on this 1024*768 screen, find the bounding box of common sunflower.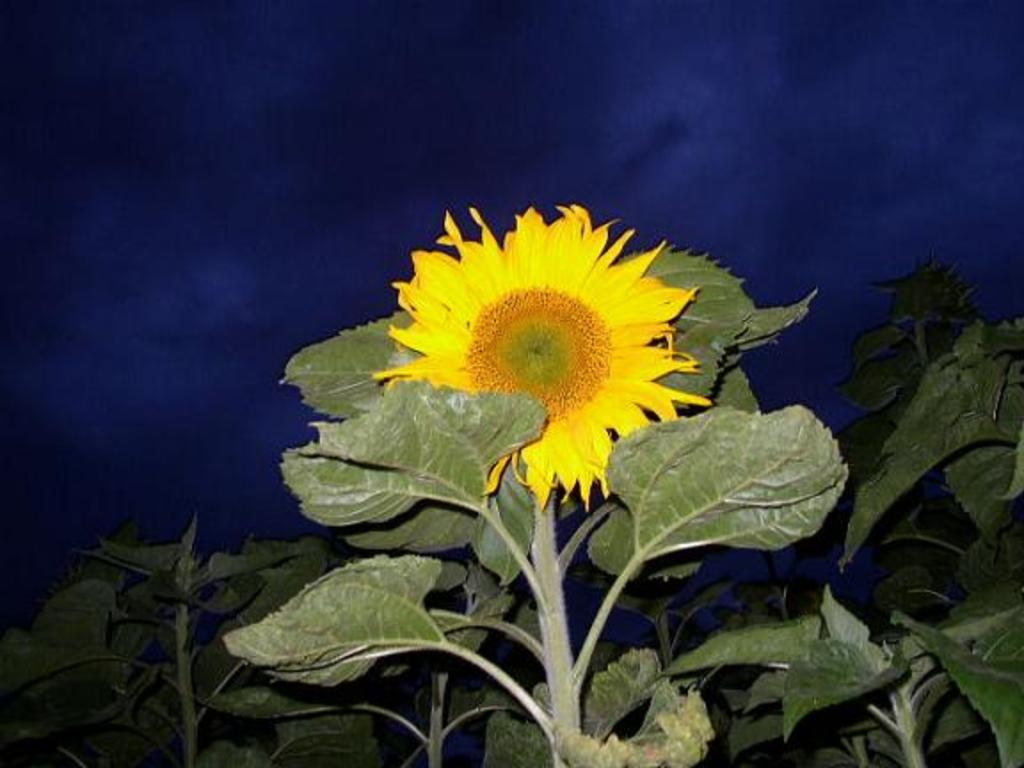
Bounding box: detection(373, 197, 709, 492).
